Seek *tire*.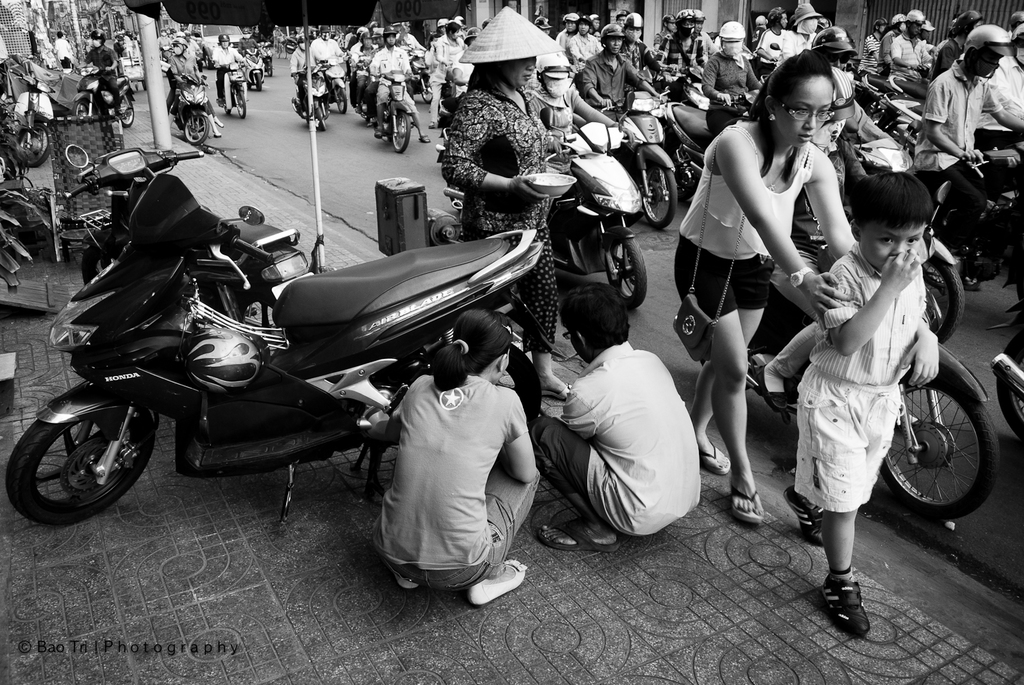
BBox(308, 91, 326, 136).
